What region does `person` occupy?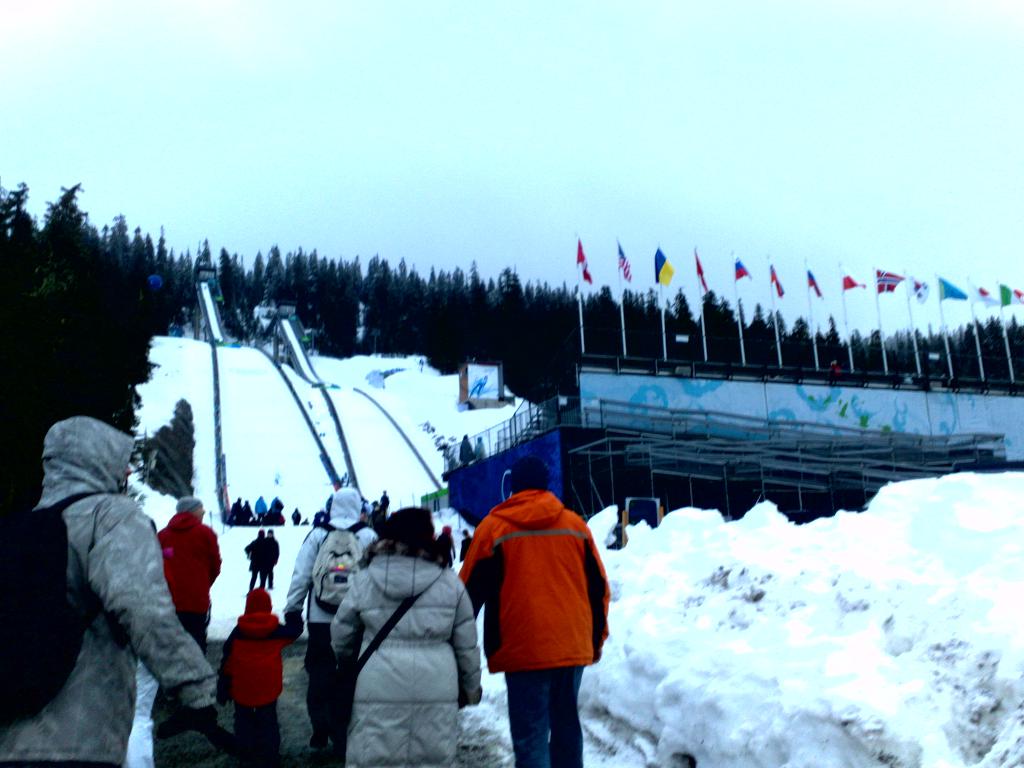
detection(323, 507, 483, 767).
